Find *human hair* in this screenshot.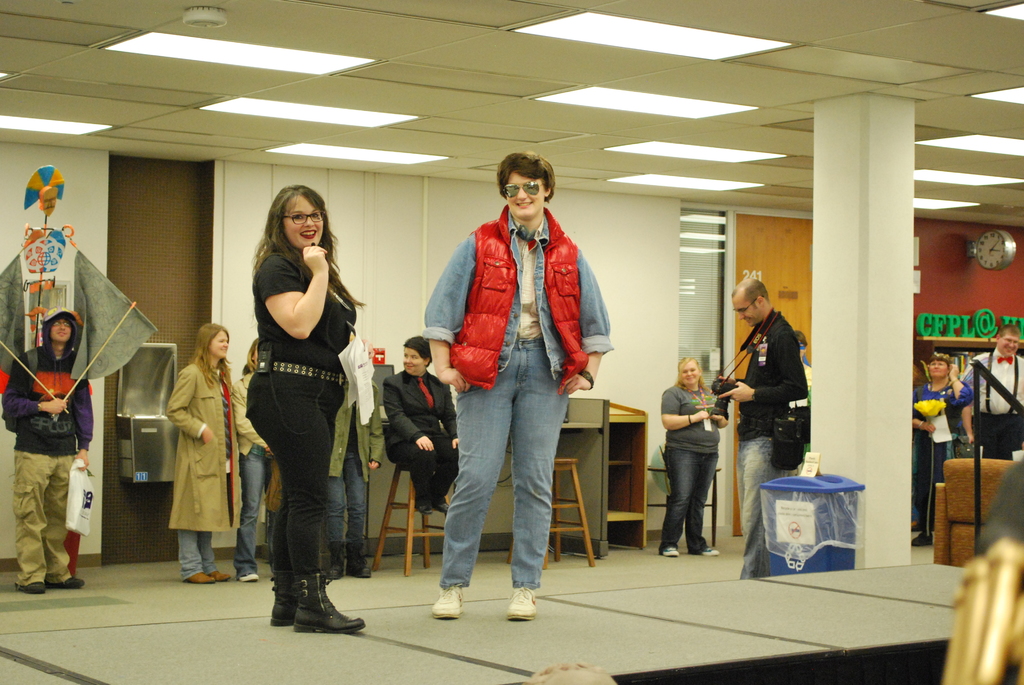
The bounding box for *human hair* is box(997, 323, 1021, 337).
